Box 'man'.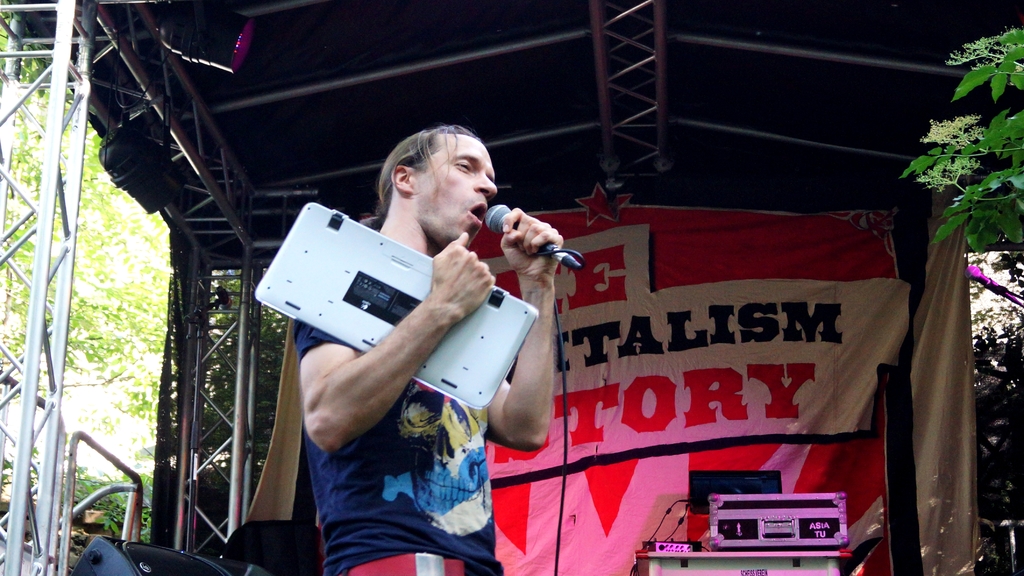
locate(308, 120, 569, 575).
